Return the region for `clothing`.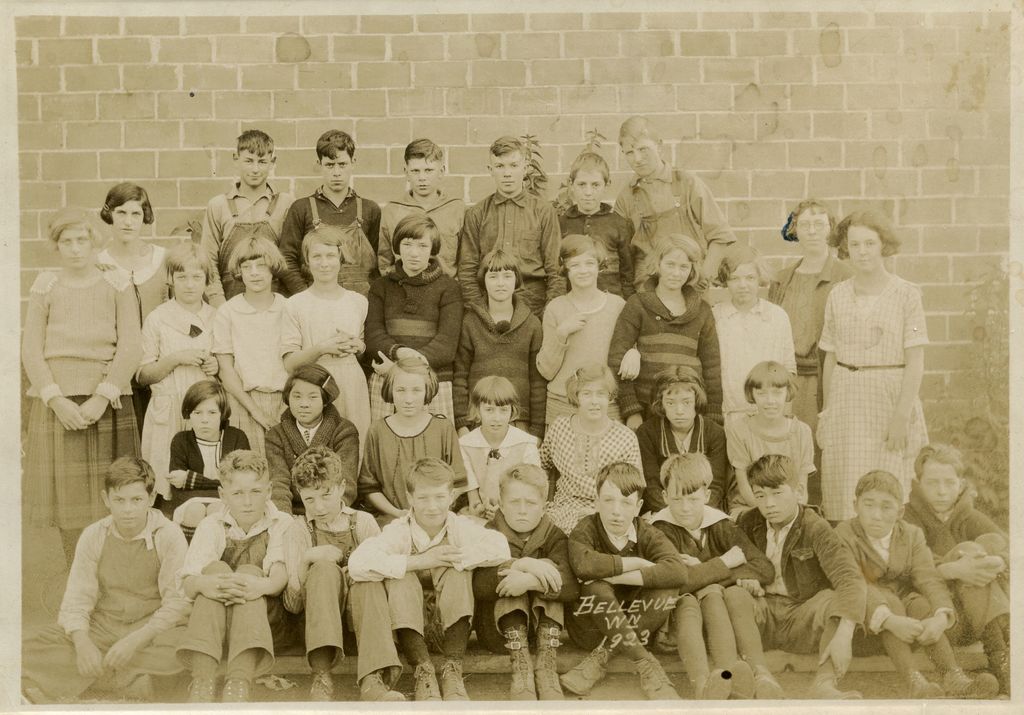
905/480/1012/665.
